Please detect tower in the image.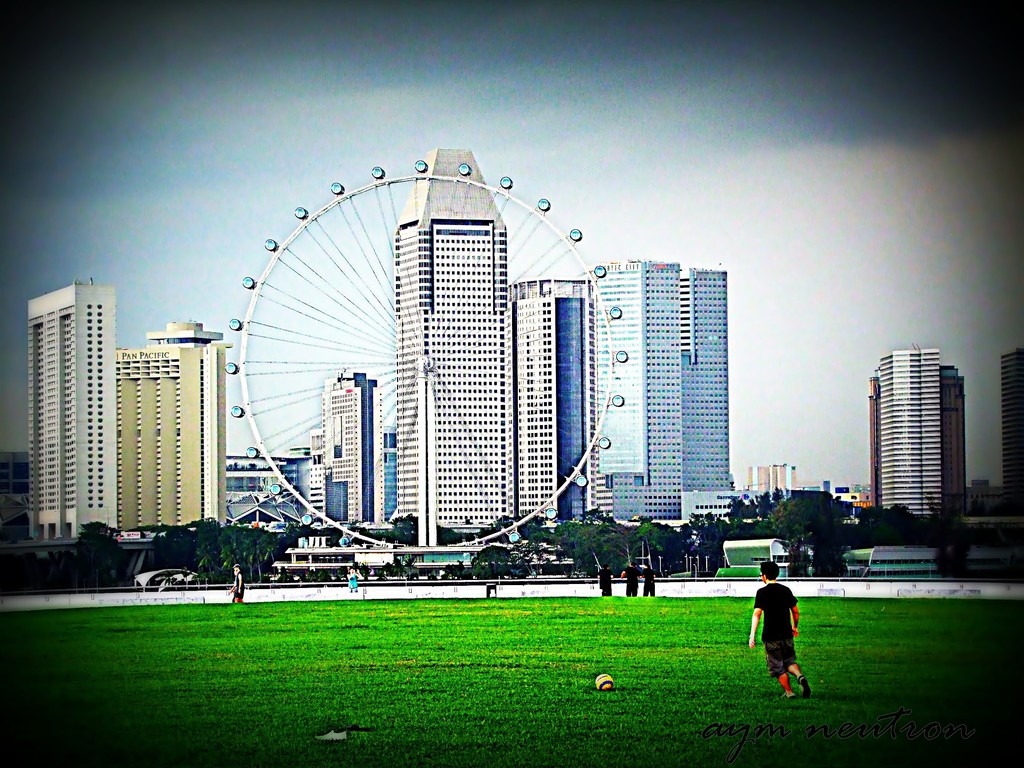
<region>28, 280, 115, 554</region>.
